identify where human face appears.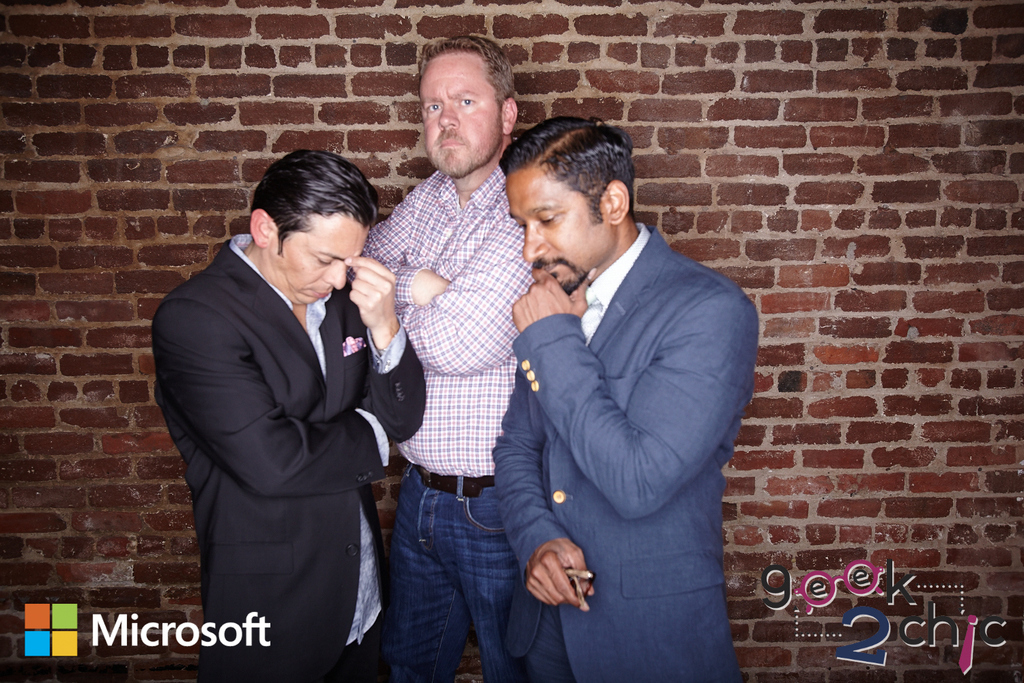
Appears at [272, 212, 371, 311].
